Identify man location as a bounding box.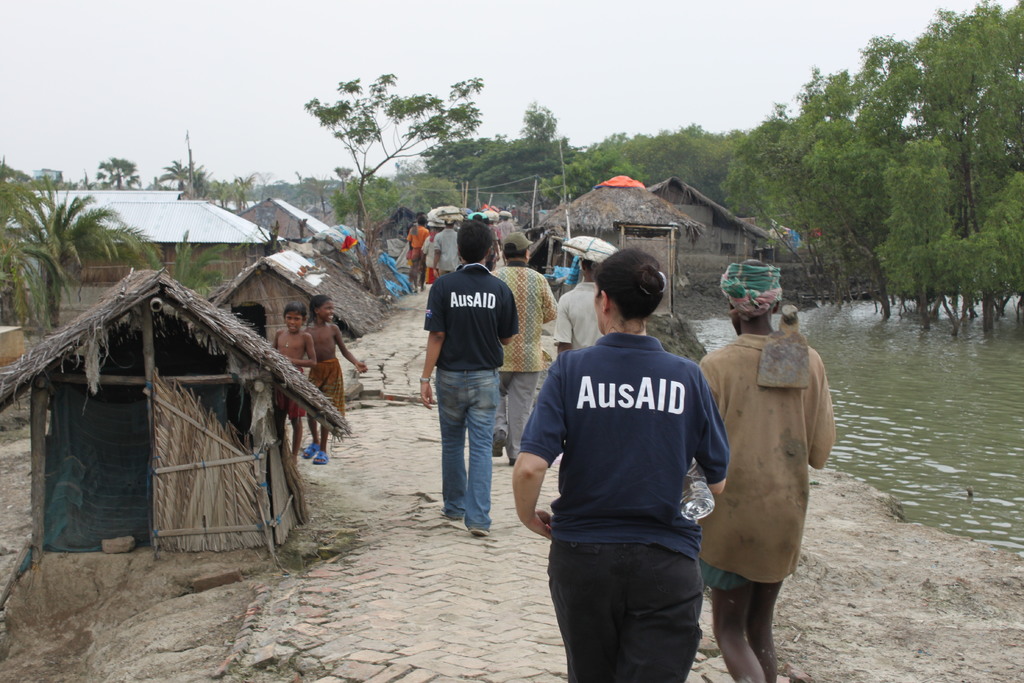
(408, 217, 517, 534).
